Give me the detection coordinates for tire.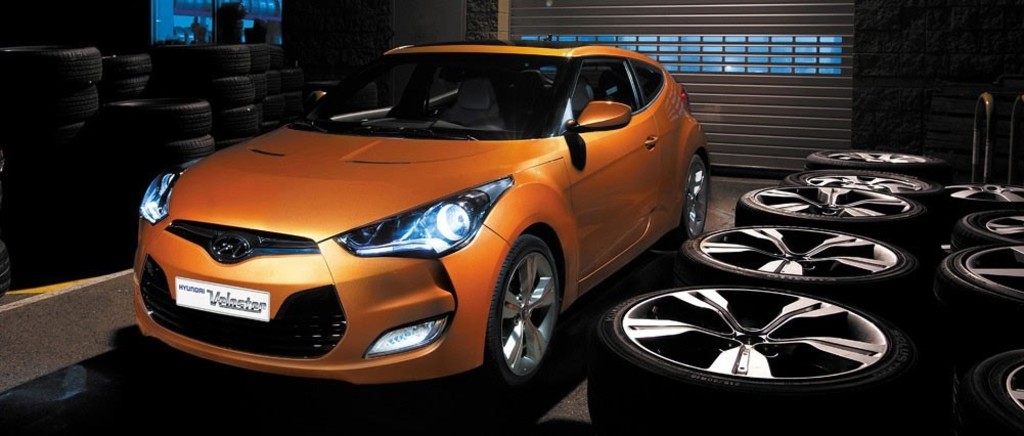
{"x1": 938, "y1": 184, "x2": 1023, "y2": 219}.
